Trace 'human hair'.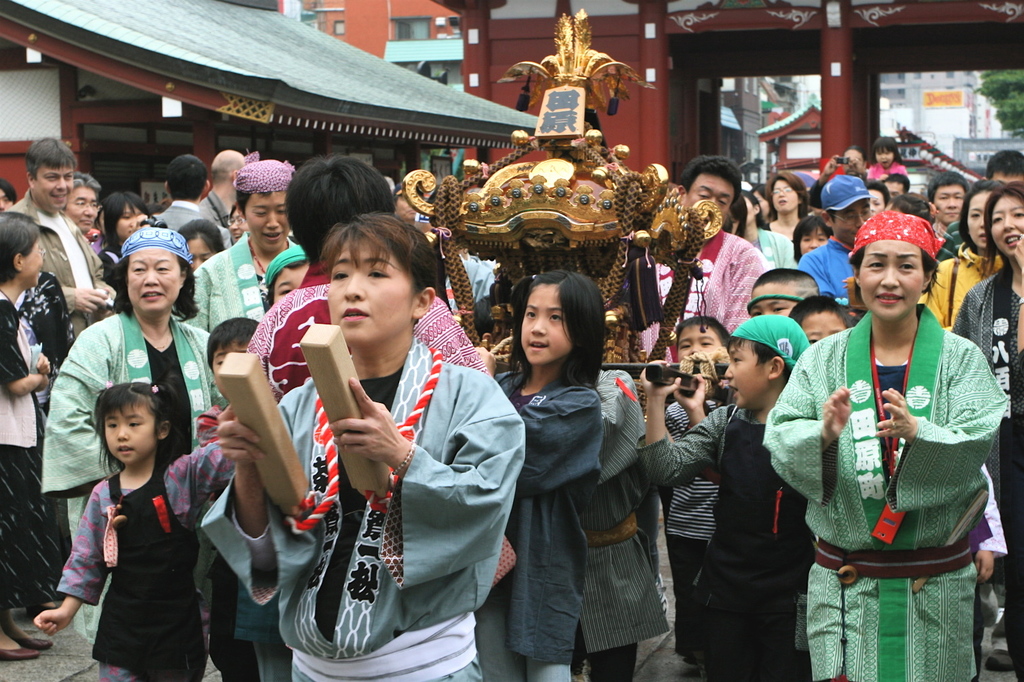
Traced to crop(730, 335, 790, 383).
